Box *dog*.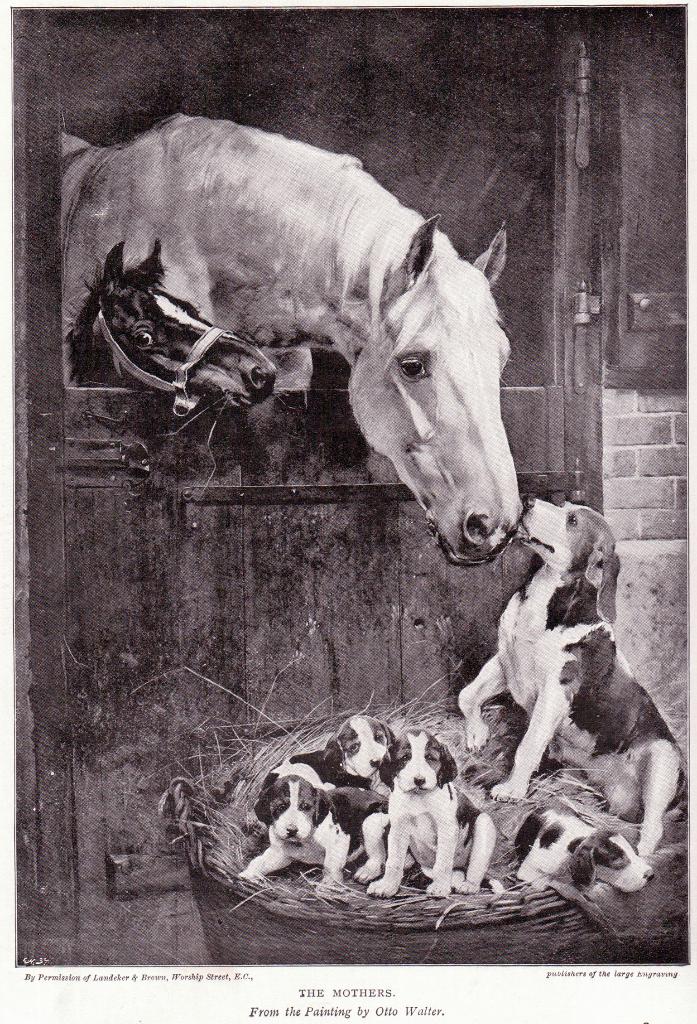
box=[514, 786, 655, 948].
